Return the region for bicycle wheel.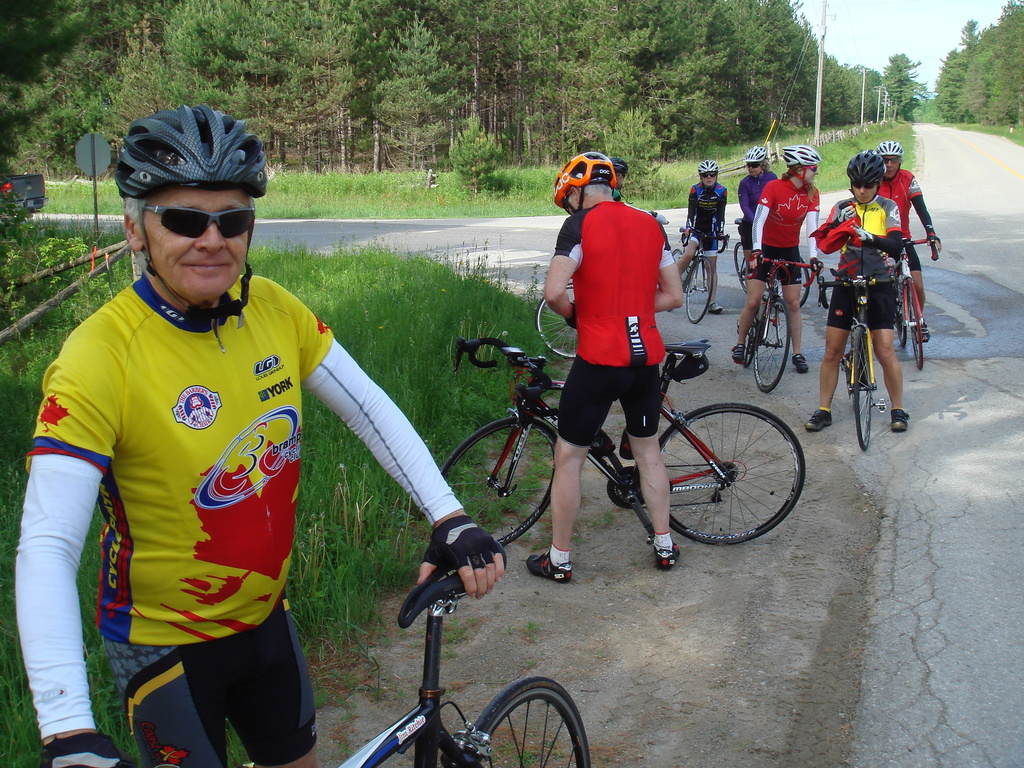
(x1=730, y1=236, x2=744, y2=289).
